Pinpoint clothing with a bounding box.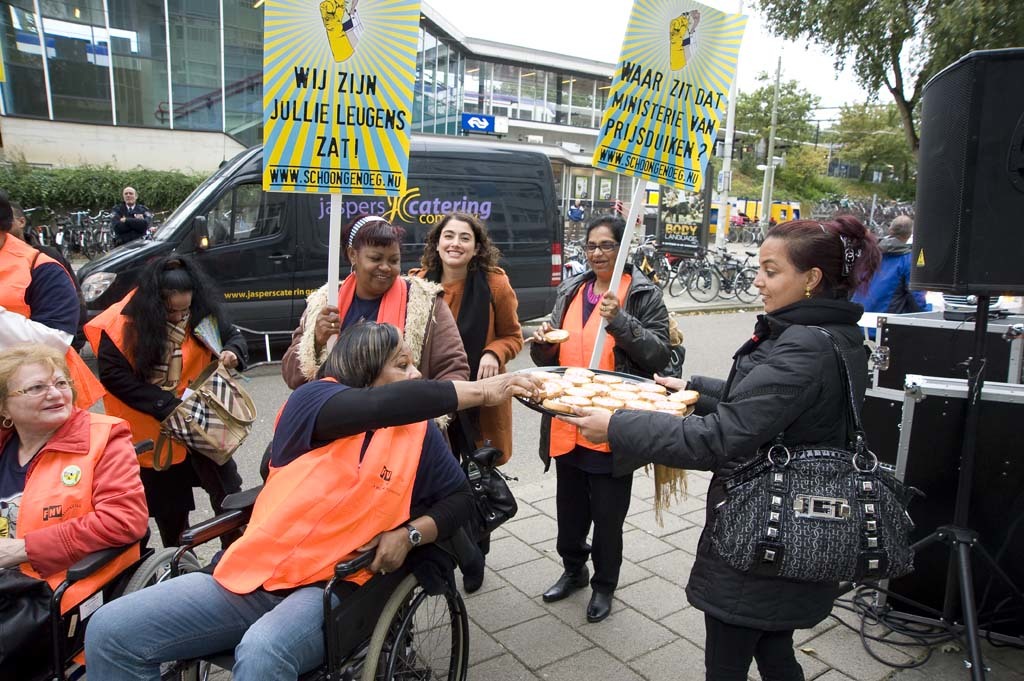
{"left": 112, "top": 202, "right": 153, "bottom": 246}.
